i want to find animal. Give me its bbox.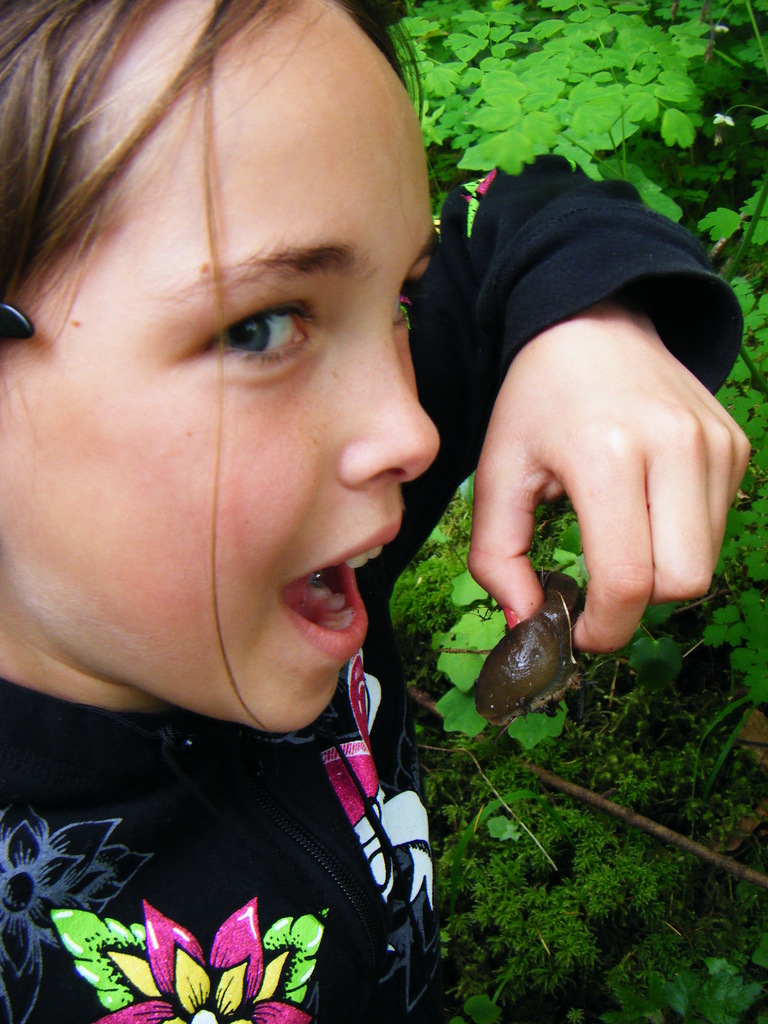
(x1=469, y1=564, x2=589, y2=732).
